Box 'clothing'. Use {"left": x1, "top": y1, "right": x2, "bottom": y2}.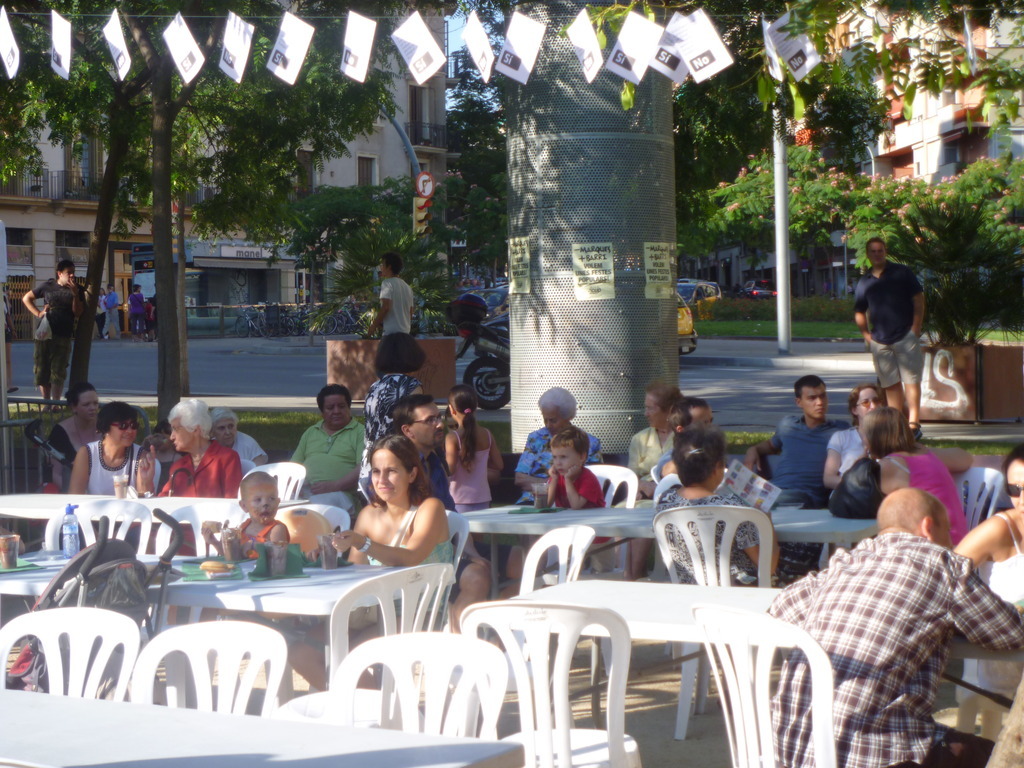
{"left": 225, "top": 510, "right": 283, "bottom": 562}.
